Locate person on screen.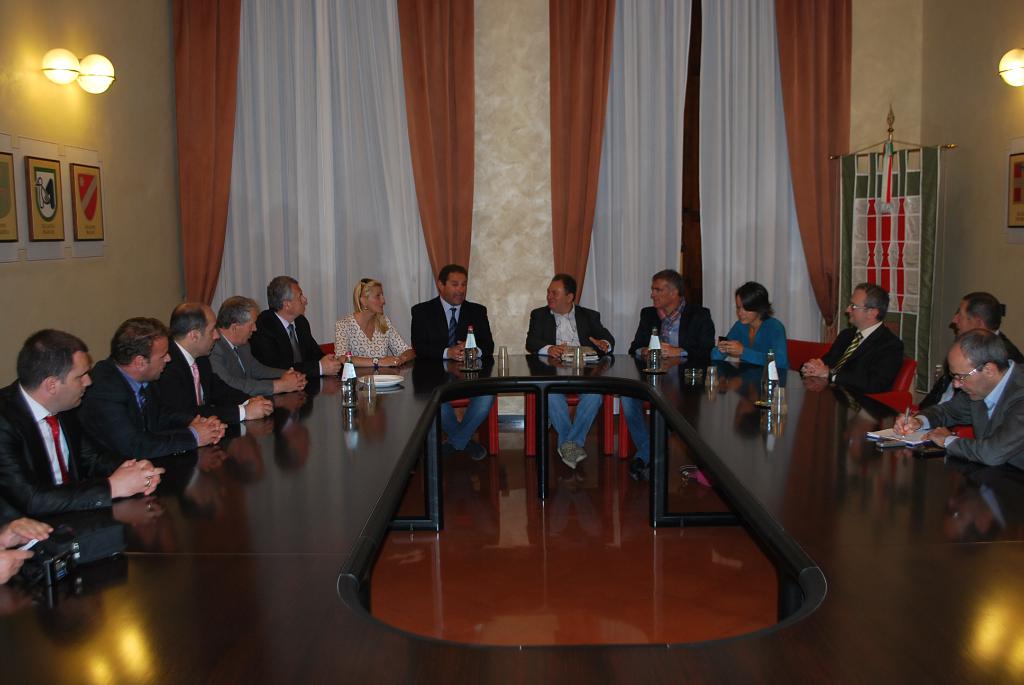
On screen at (x1=0, y1=515, x2=56, y2=591).
